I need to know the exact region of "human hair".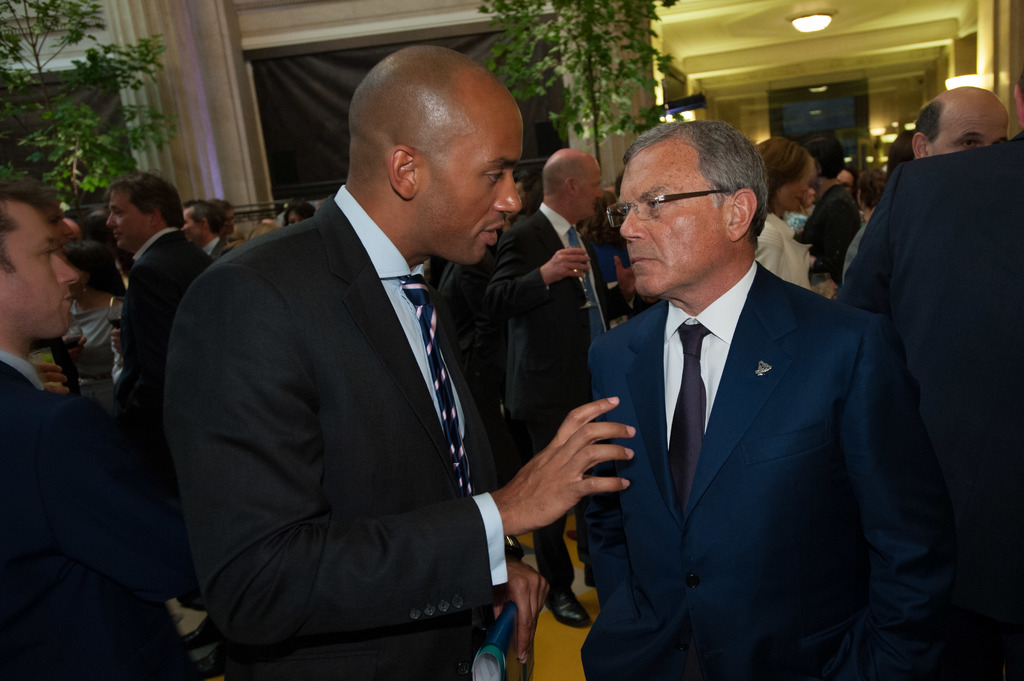
Region: x1=805, y1=138, x2=844, y2=180.
